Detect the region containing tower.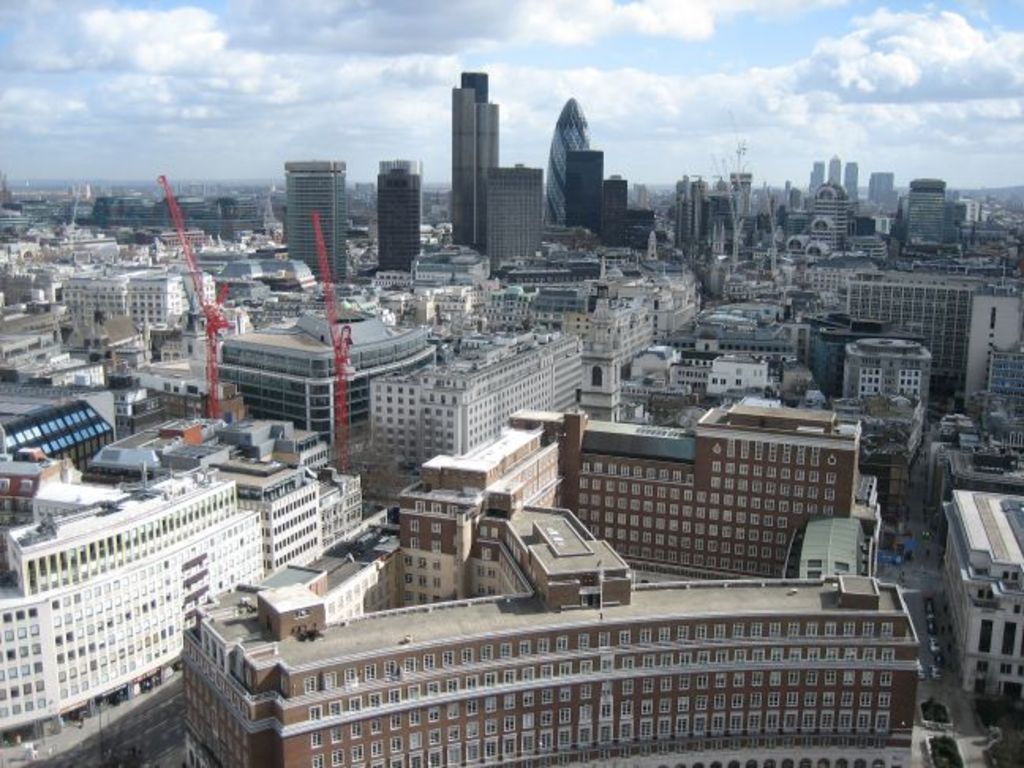
Rect(376, 158, 420, 177).
